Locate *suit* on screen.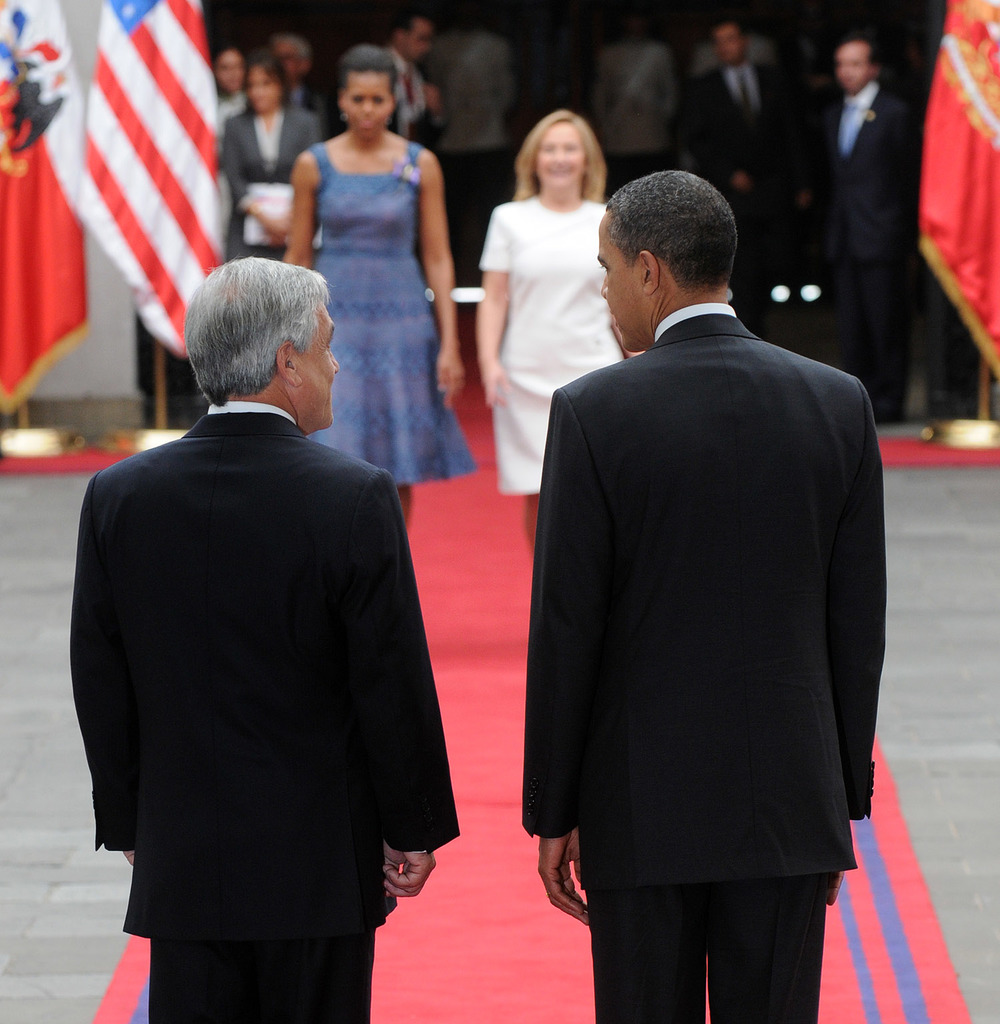
On screen at locate(817, 79, 927, 413).
